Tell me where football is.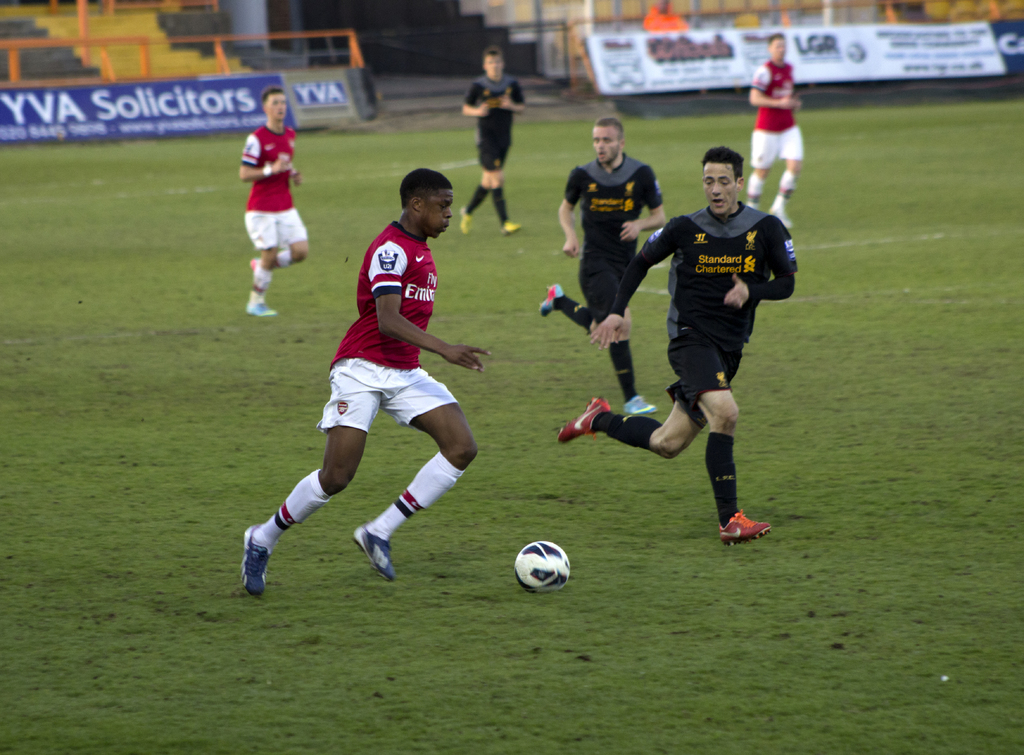
football is at left=515, top=539, right=568, bottom=597.
